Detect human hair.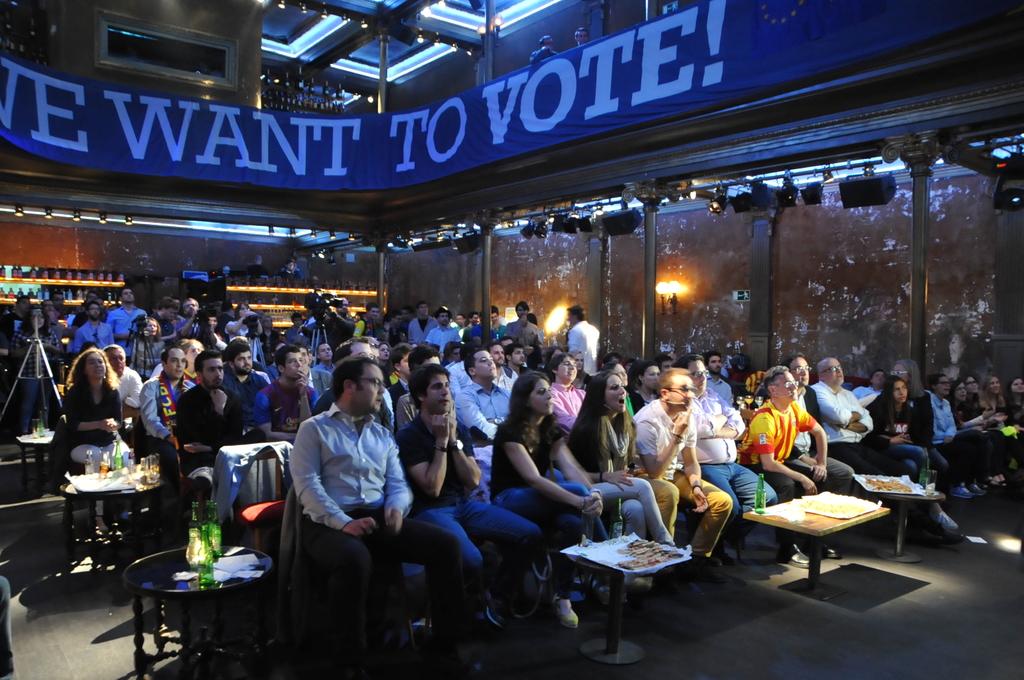
Detected at bbox=[195, 349, 220, 368].
